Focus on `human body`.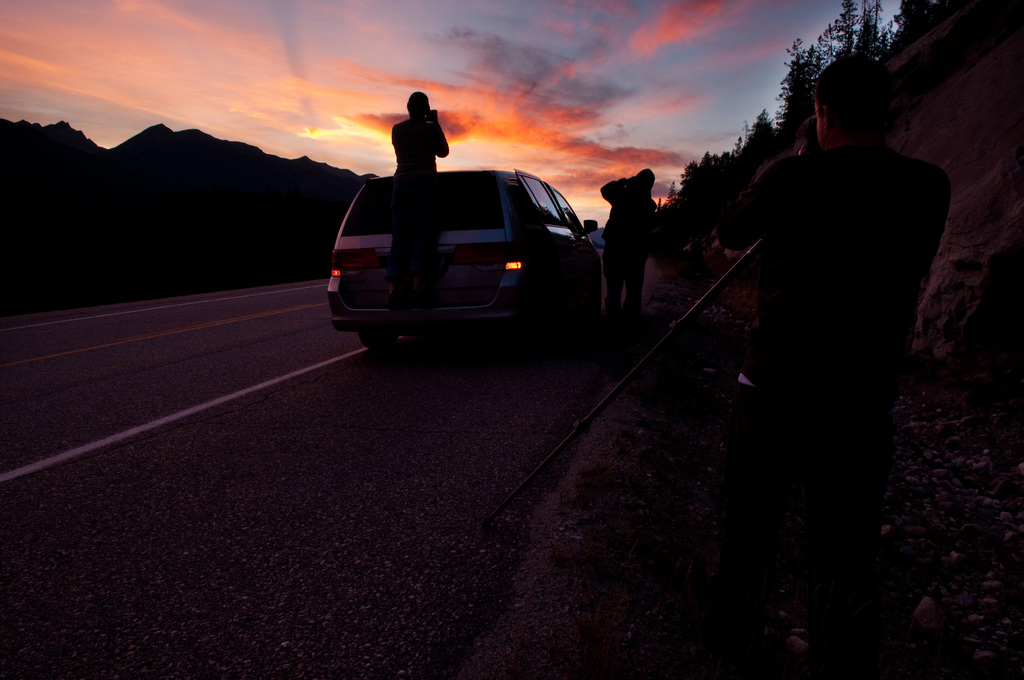
Focused at Rect(708, 51, 954, 679).
